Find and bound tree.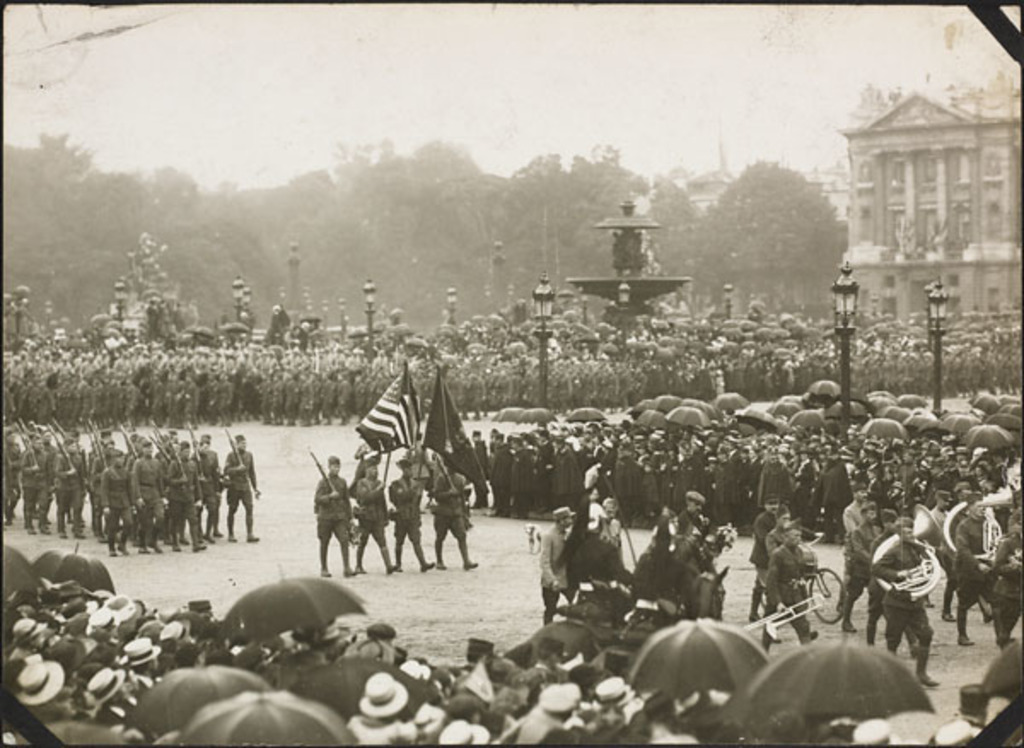
Bound: (683, 152, 847, 316).
